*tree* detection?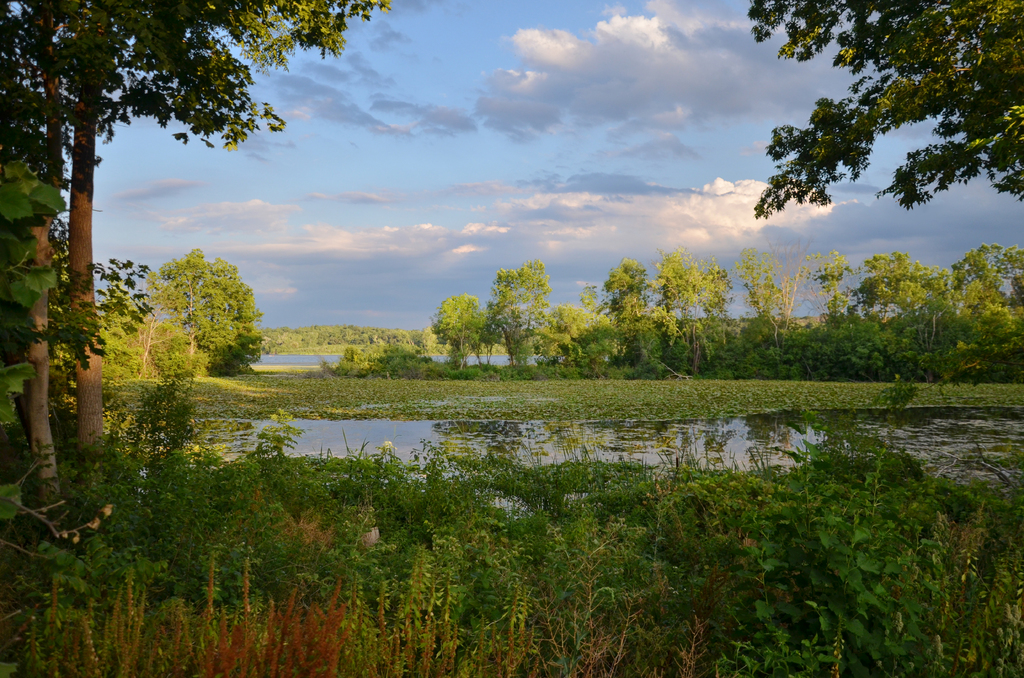
left=327, top=331, right=423, bottom=377
